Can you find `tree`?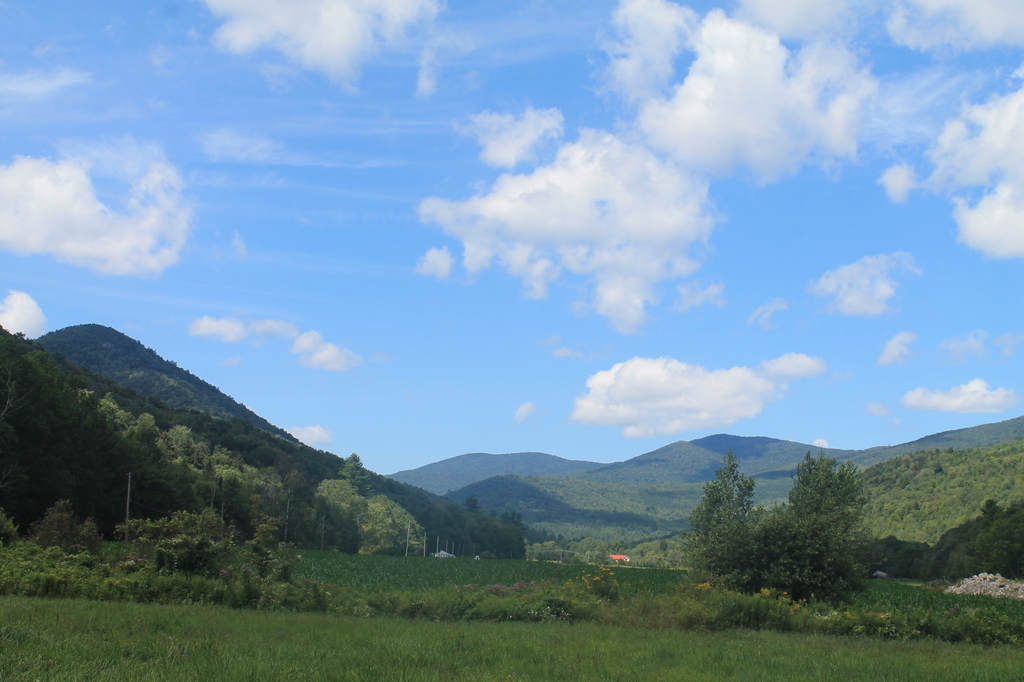
Yes, bounding box: 685,448,766,588.
